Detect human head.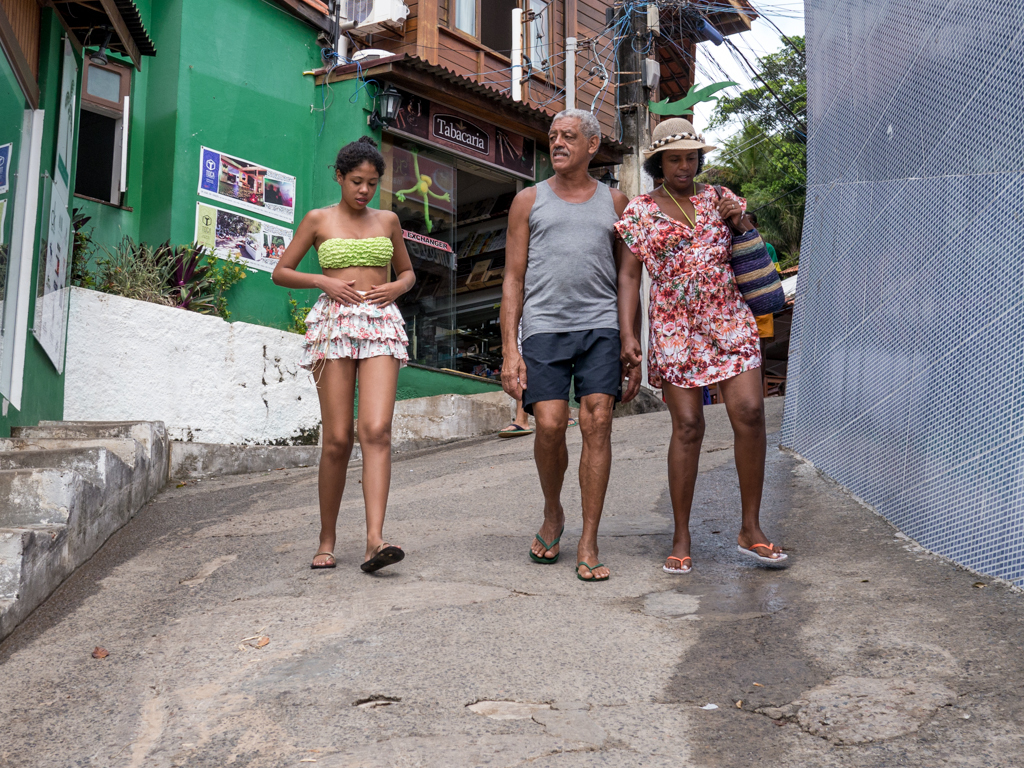
Detected at pyautogui.locateOnScreen(334, 144, 387, 212).
